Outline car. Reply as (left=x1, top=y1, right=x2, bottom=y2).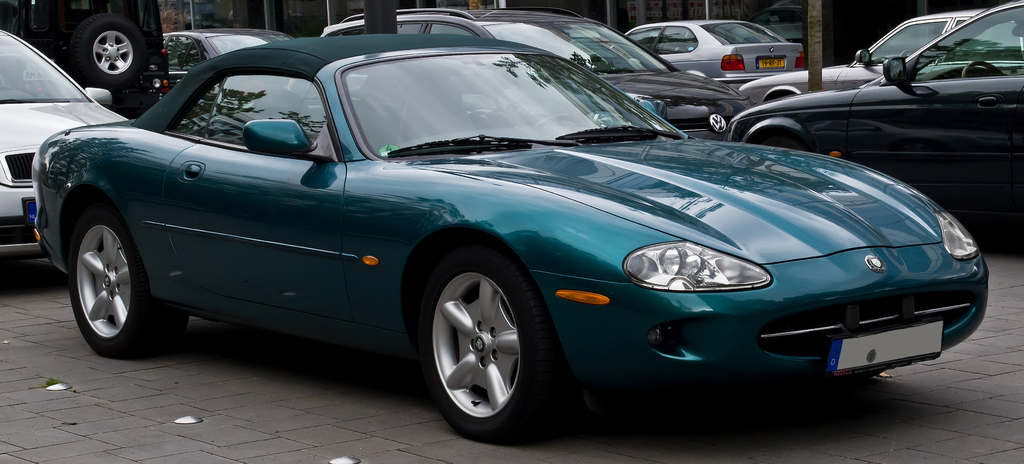
(left=0, top=25, right=140, bottom=254).
